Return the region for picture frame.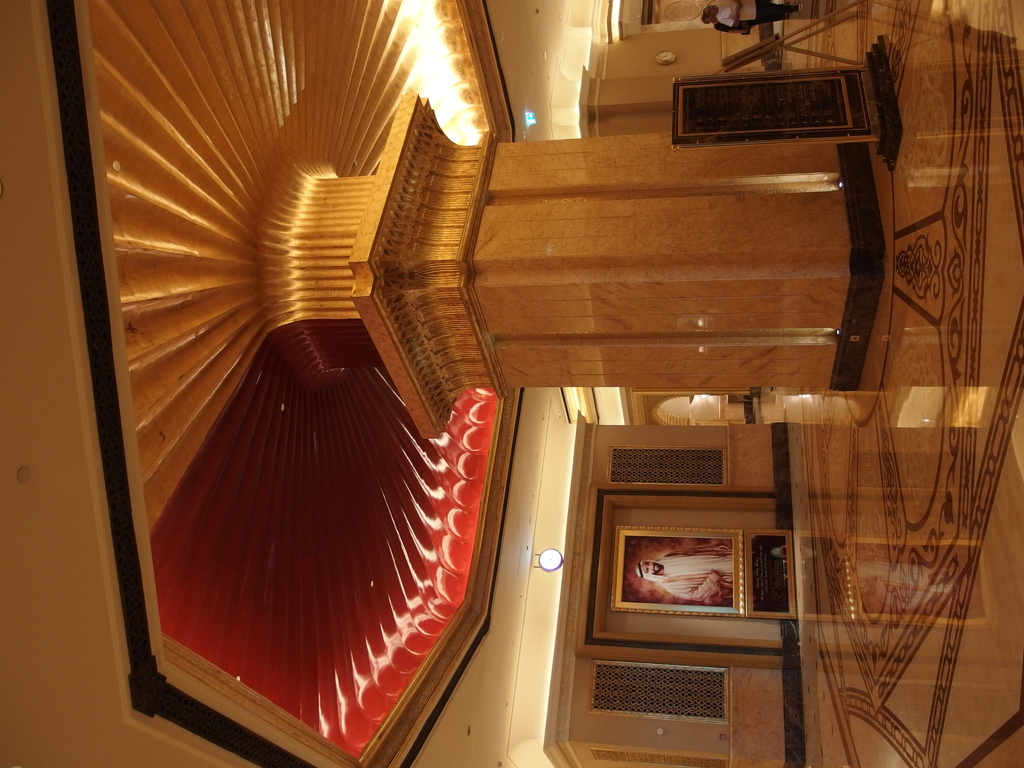
bbox(744, 526, 794, 621).
